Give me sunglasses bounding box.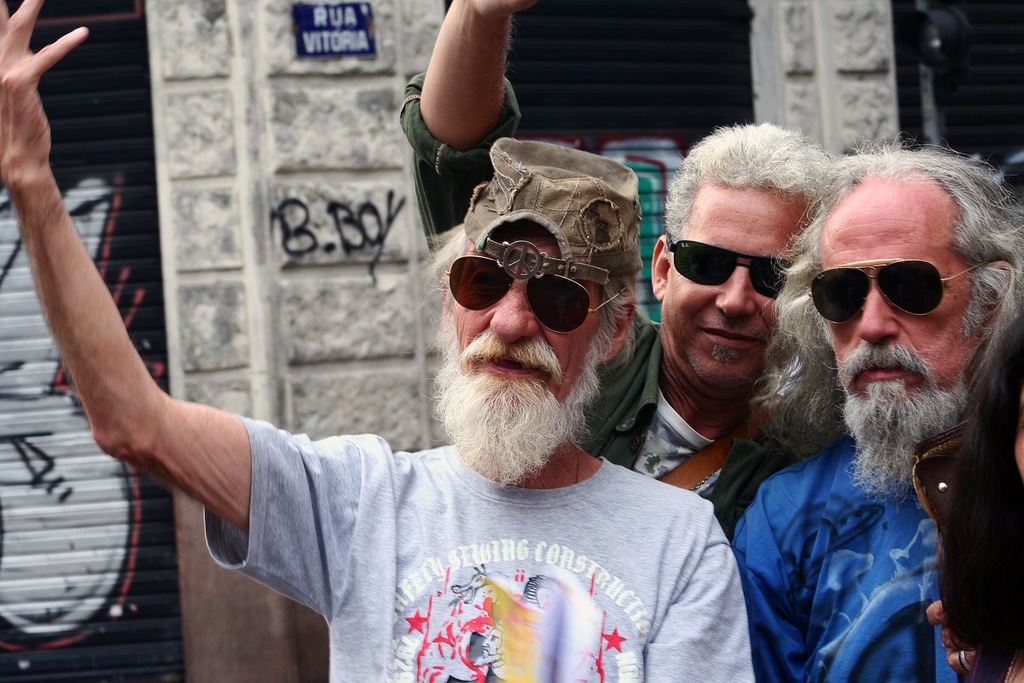
bbox(442, 253, 628, 332).
